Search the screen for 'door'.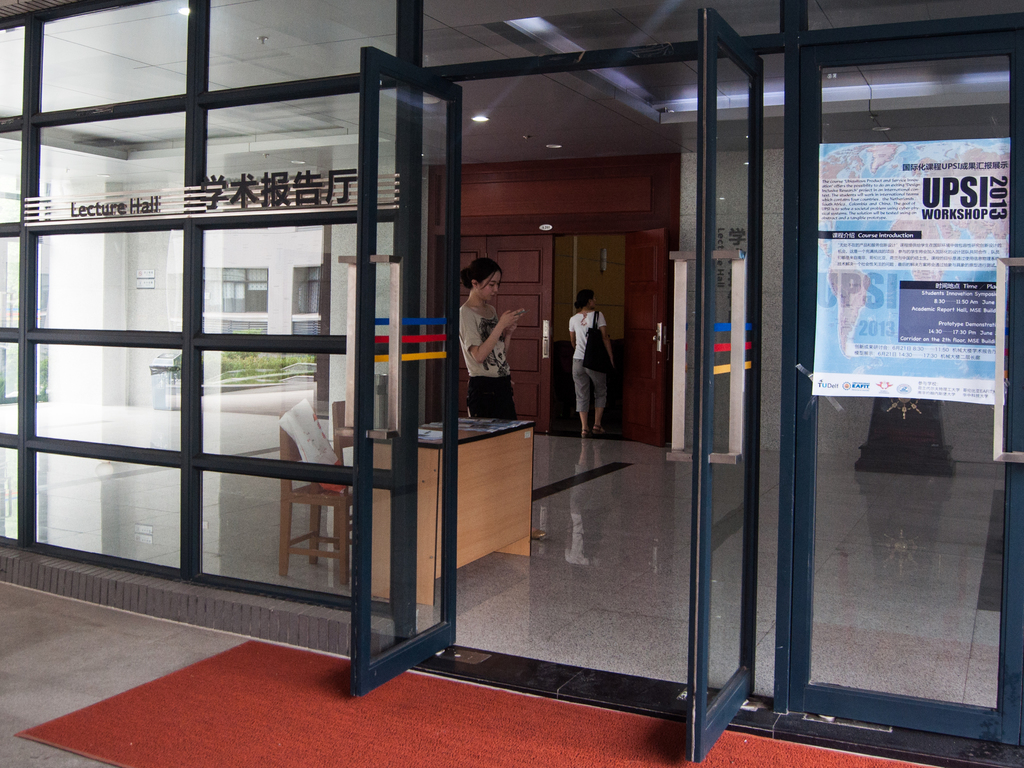
Found at <region>623, 228, 668, 447</region>.
